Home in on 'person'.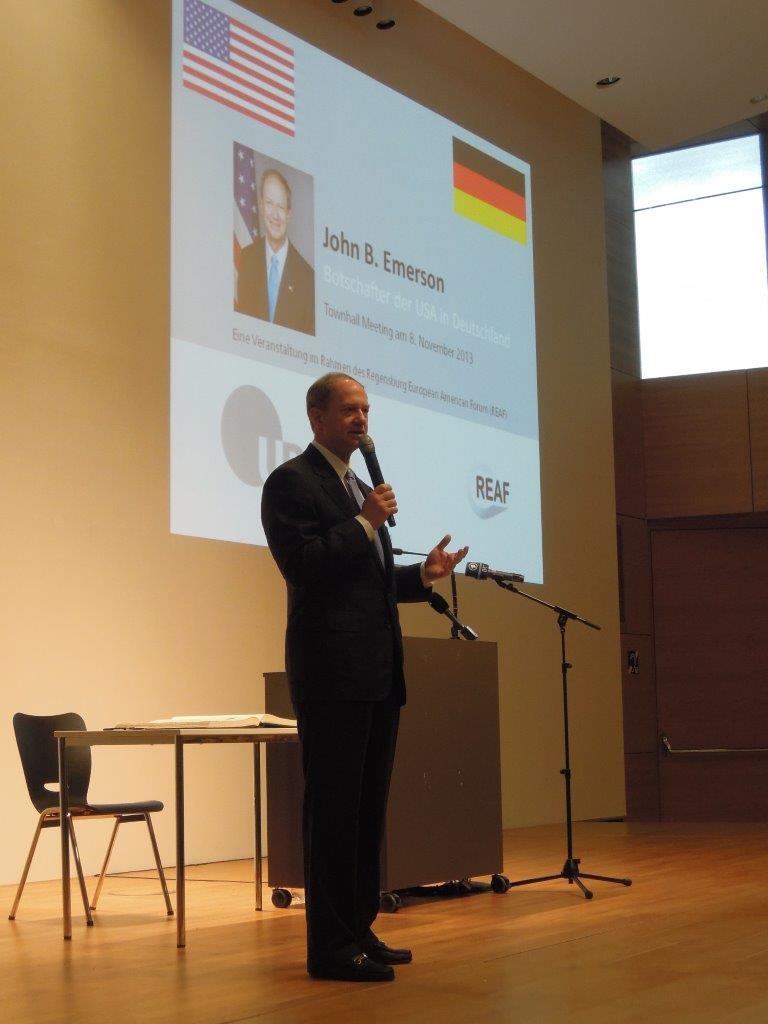
Homed in at (232,177,321,335).
